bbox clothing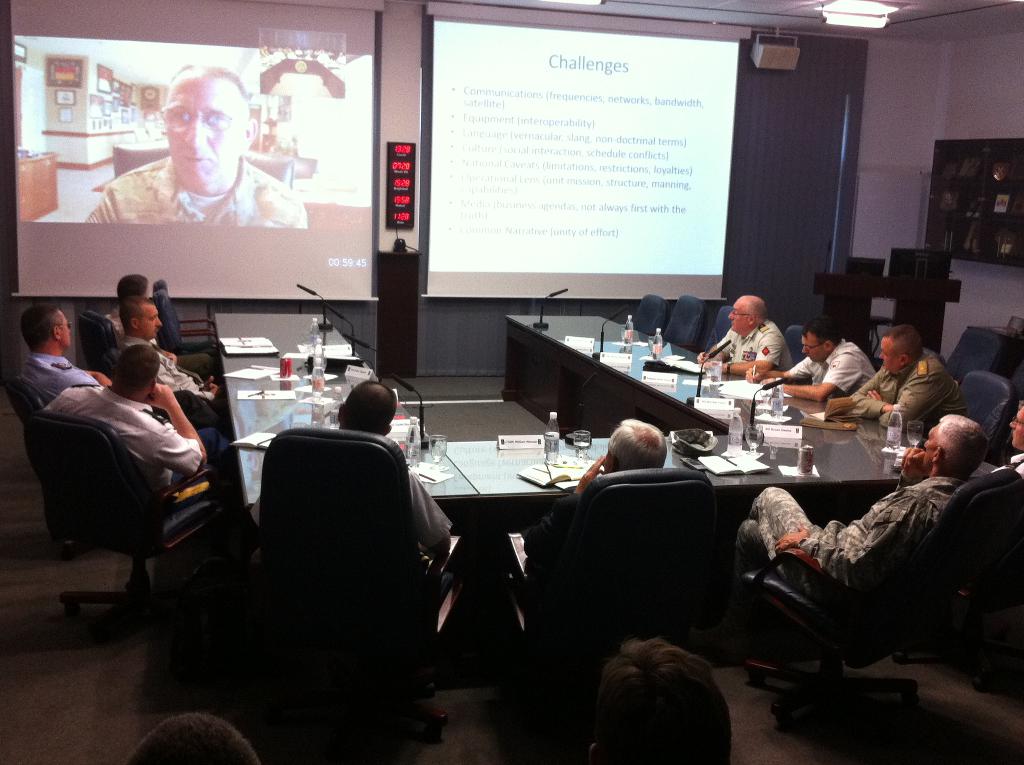
bbox=[116, 334, 221, 405]
